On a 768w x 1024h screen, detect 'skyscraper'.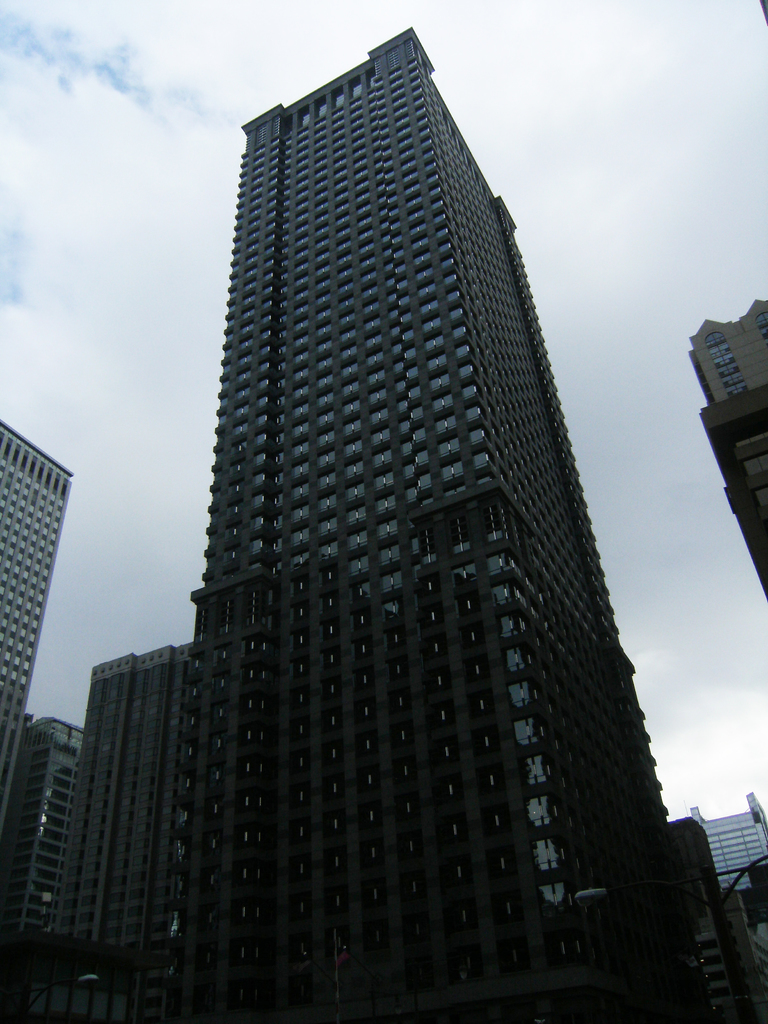
(49, 645, 200, 1023).
